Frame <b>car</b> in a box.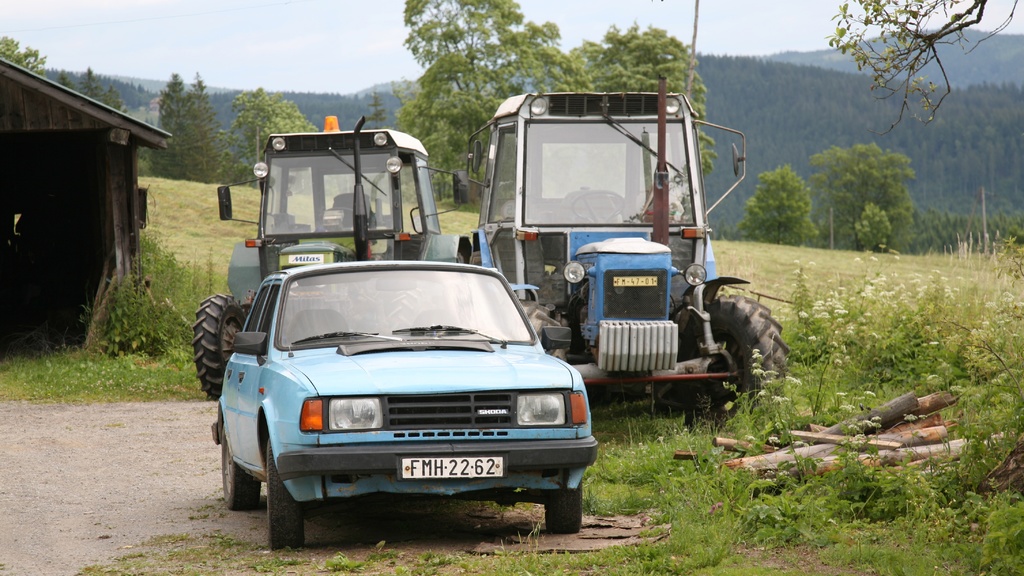
pyautogui.locateOnScreen(214, 250, 594, 539).
